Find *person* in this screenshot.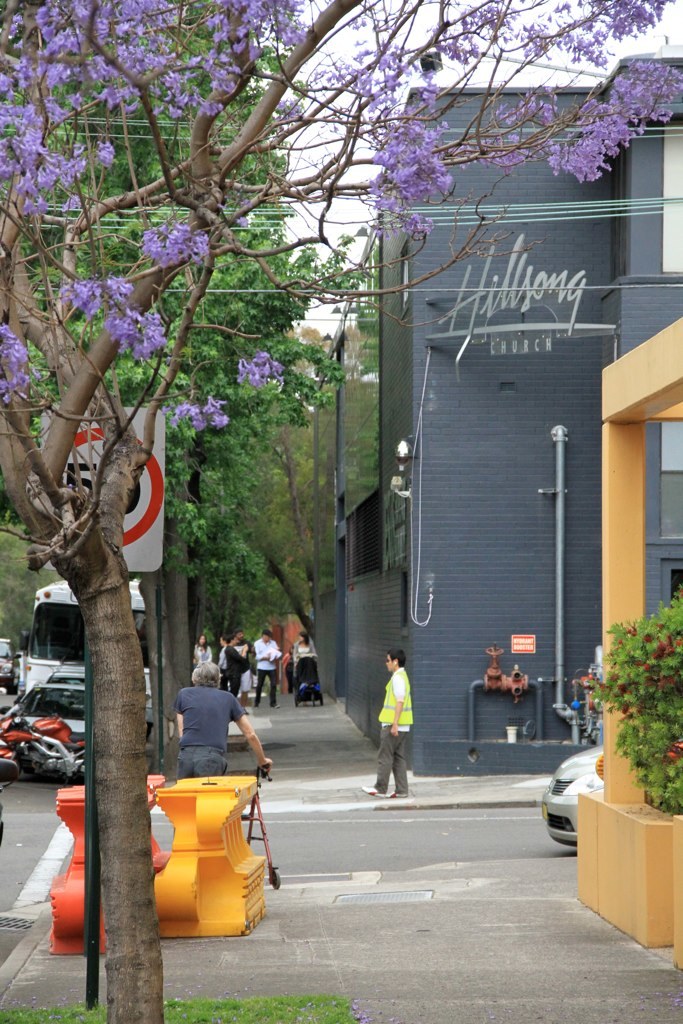
The bounding box for *person* is <bbox>211, 626, 249, 704</bbox>.
